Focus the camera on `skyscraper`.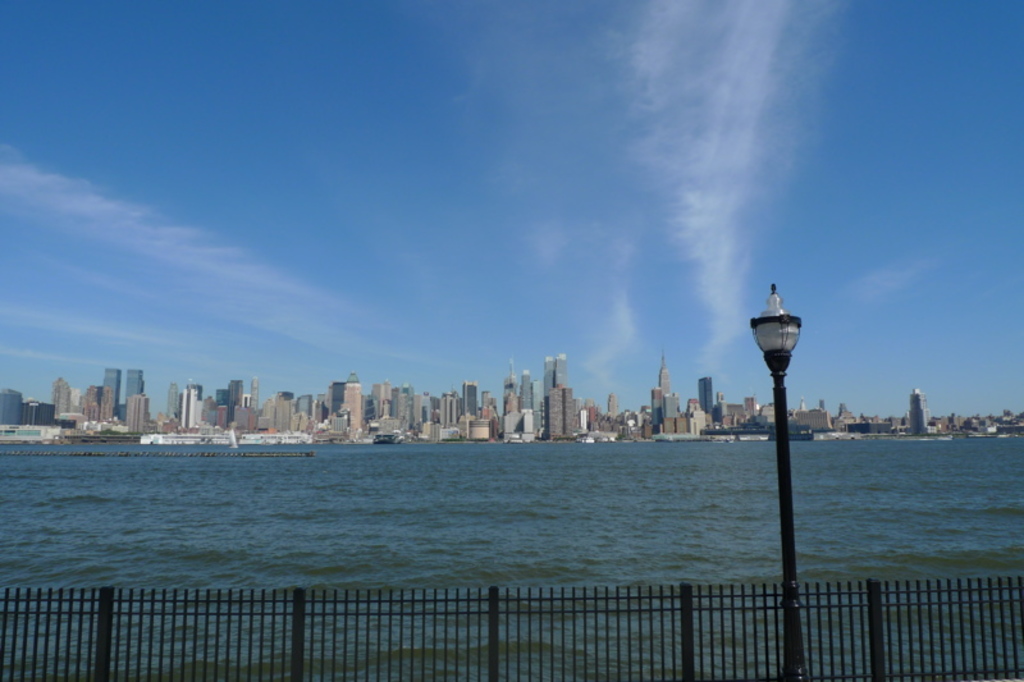
Focus region: (637,402,673,424).
